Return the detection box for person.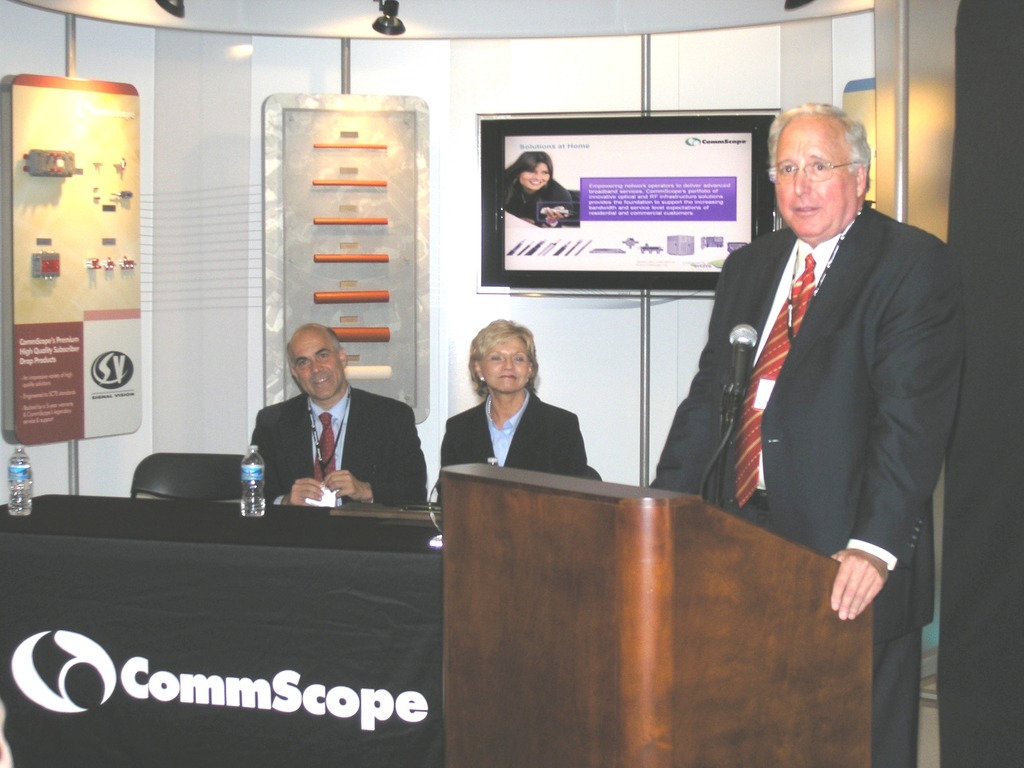
box=[499, 146, 596, 235].
